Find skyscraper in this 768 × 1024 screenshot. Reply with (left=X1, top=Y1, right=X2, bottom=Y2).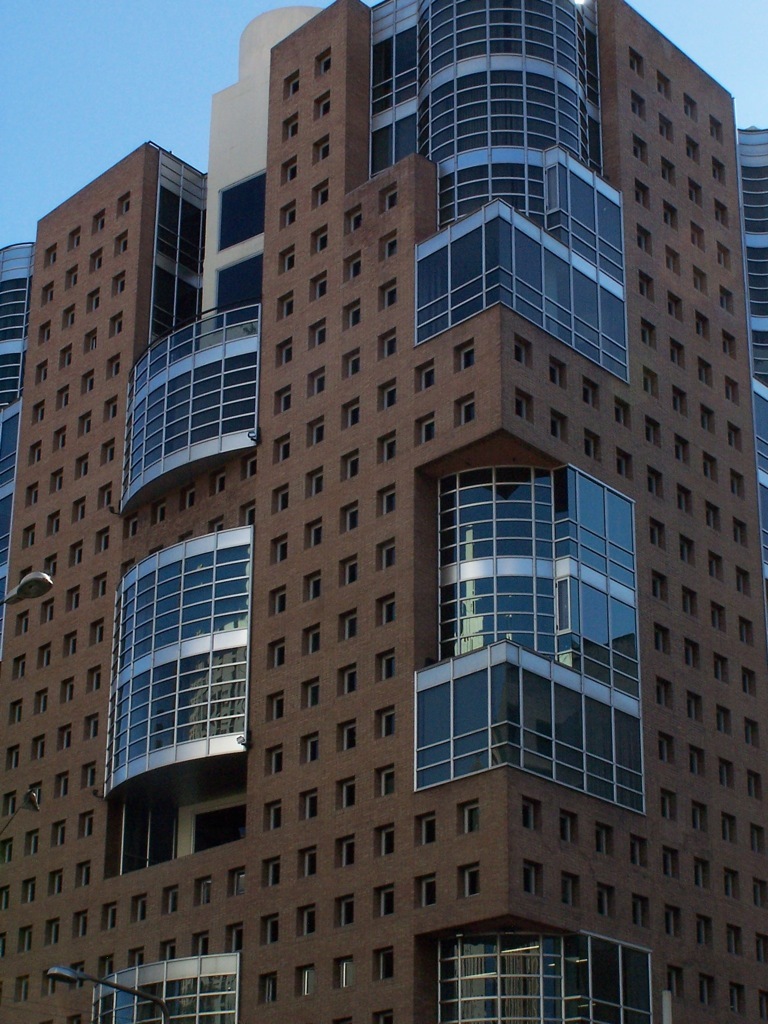
(left=56, top=18, right=755, bottom=943).
